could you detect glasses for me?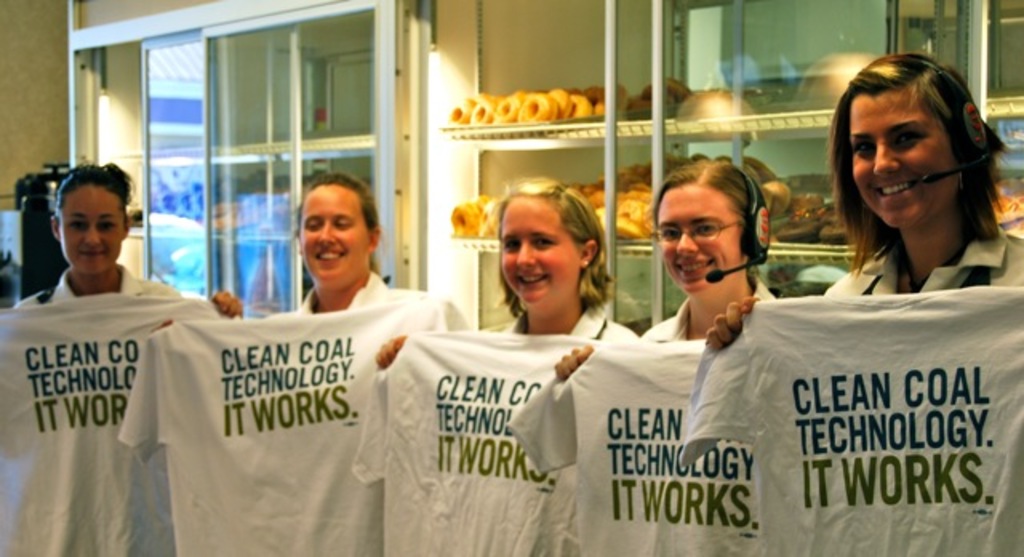
Detection result: pyautogui.locateOnScreen(656, 206, 762, 251).
